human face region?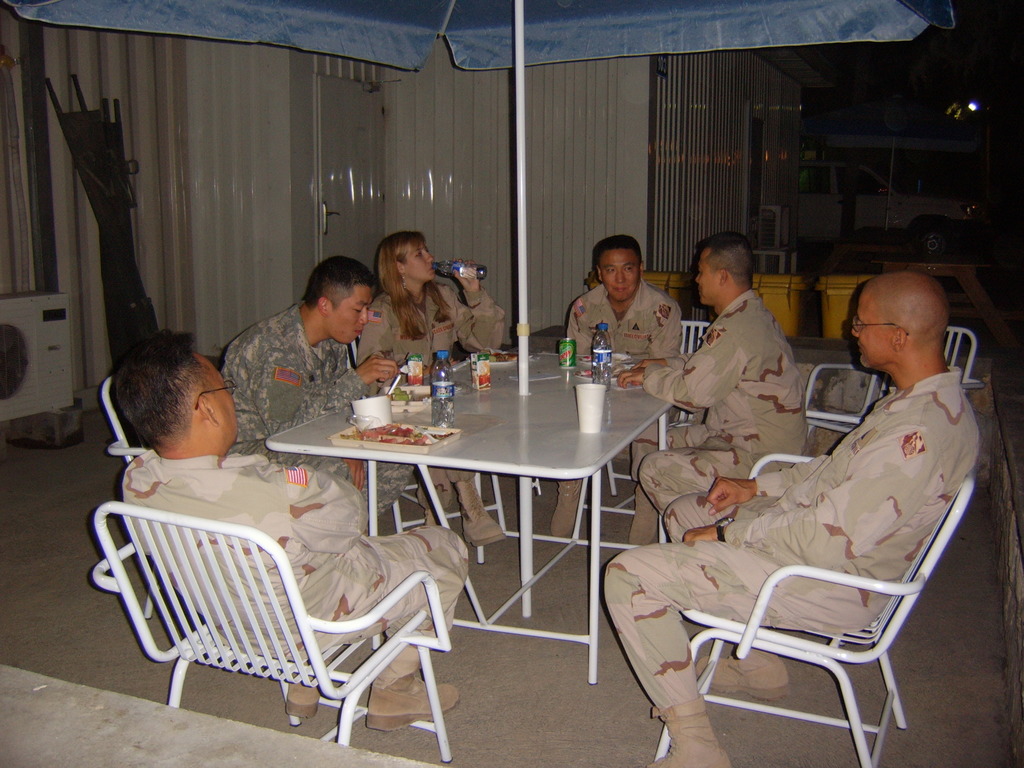
695, 253, 718, 309
